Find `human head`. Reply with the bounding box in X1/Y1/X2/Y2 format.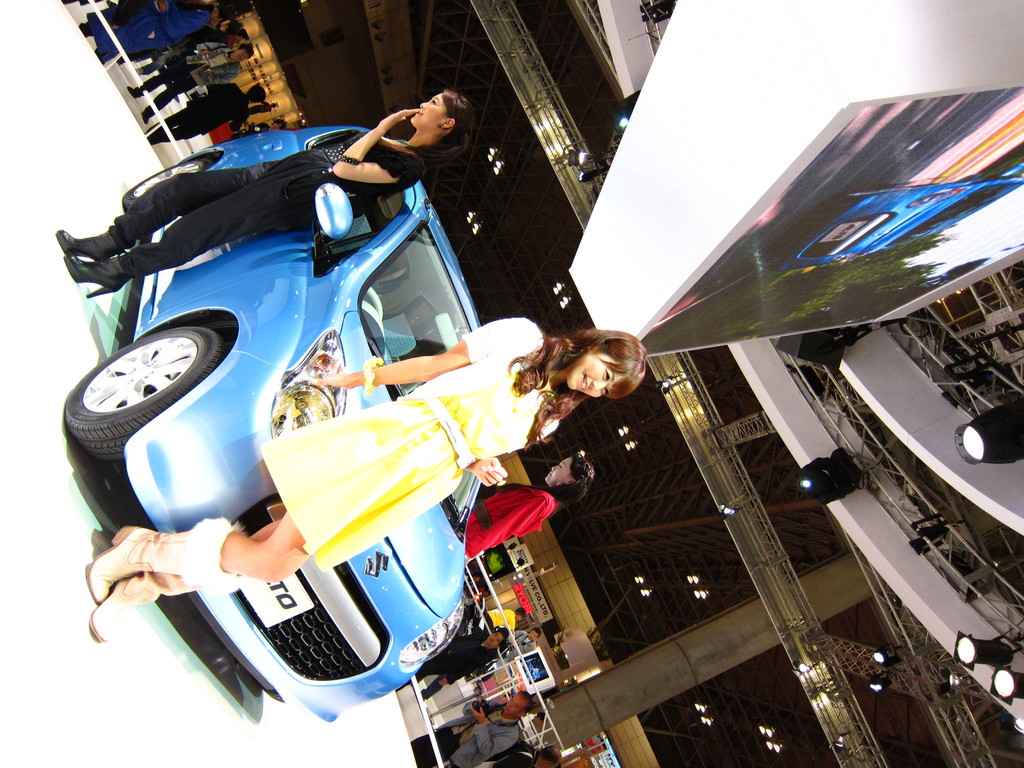
541/327/650/408.
